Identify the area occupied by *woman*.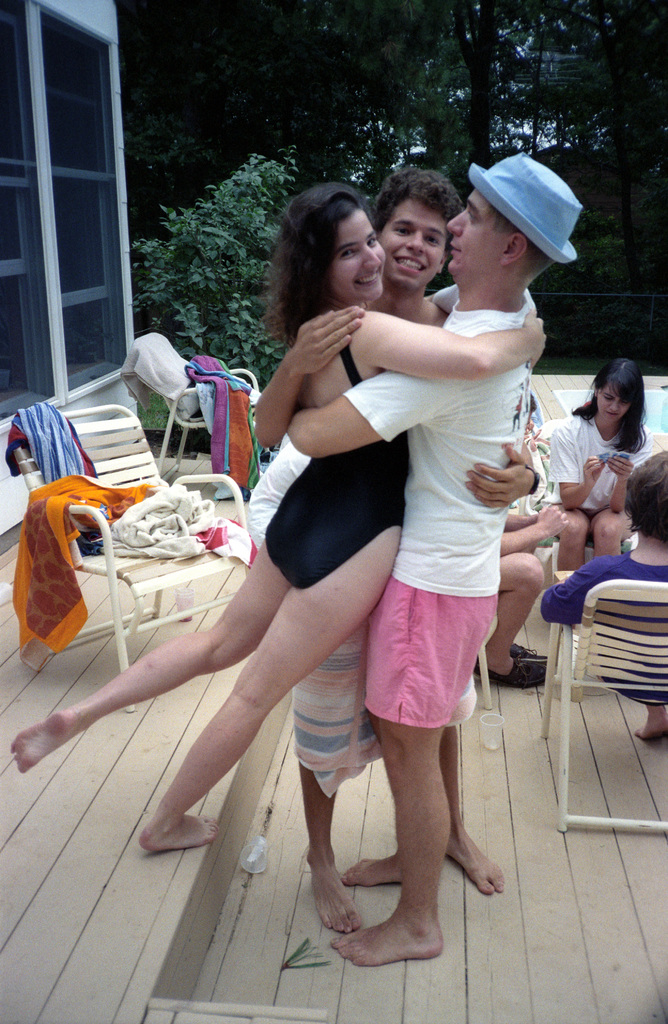
Area: BBox(548, 361, 655, 582).
